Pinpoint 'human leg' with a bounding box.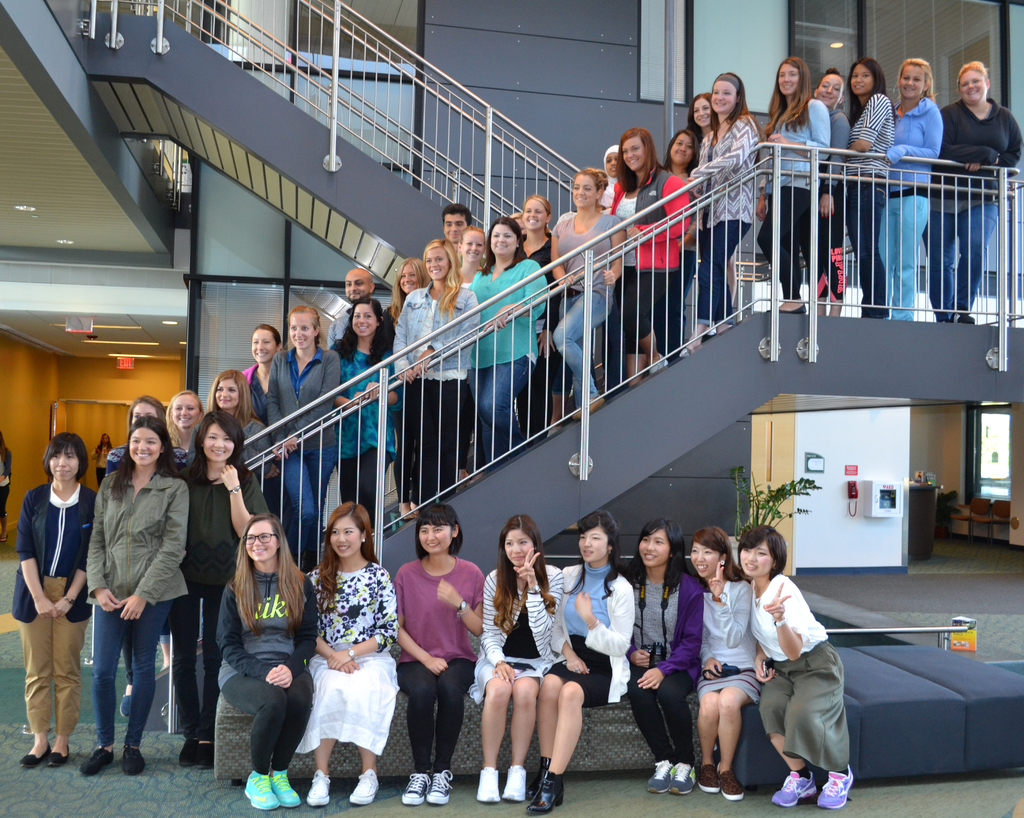
detection(18, 578, 87, 769).
